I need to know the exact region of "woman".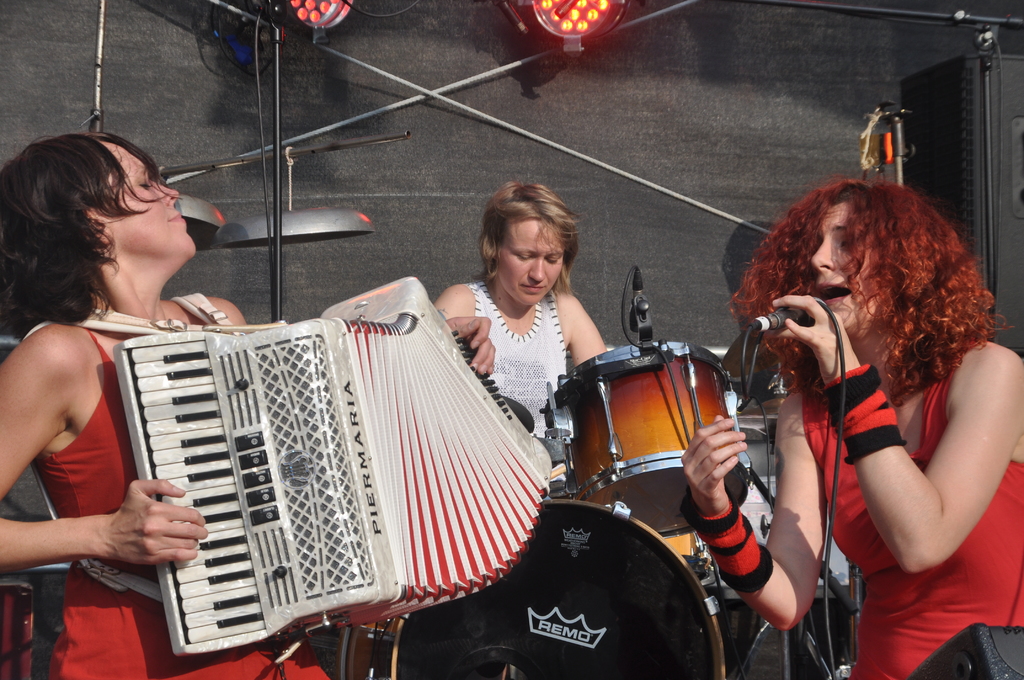
Region: select_region(0, 133, 338, 679).
